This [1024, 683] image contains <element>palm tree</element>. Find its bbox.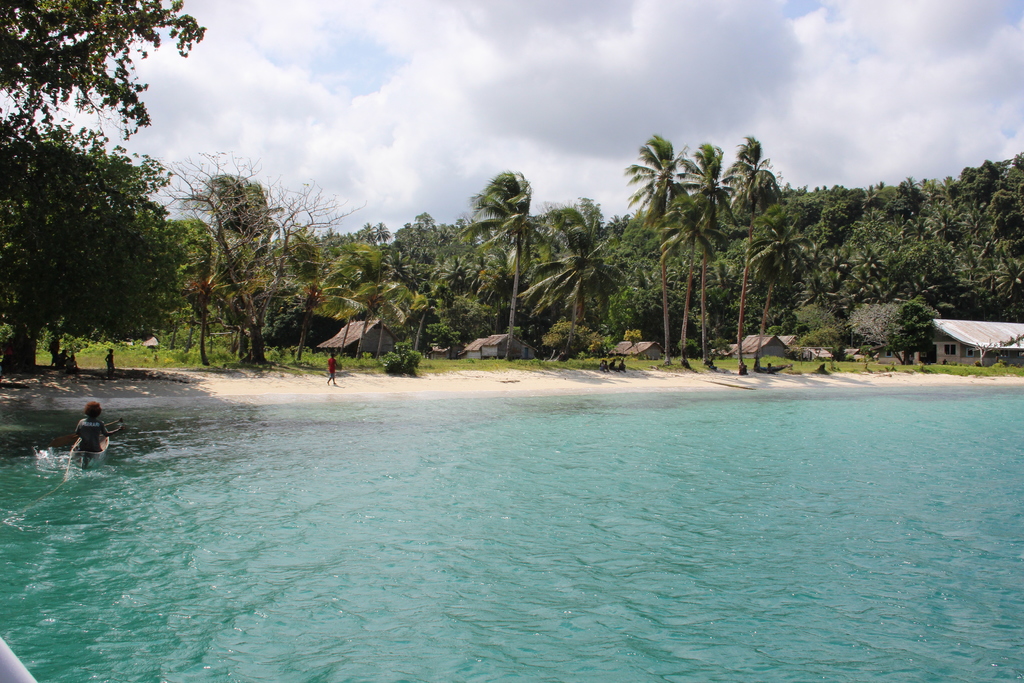
[left=556, top=238, right=605, bottom=403].
